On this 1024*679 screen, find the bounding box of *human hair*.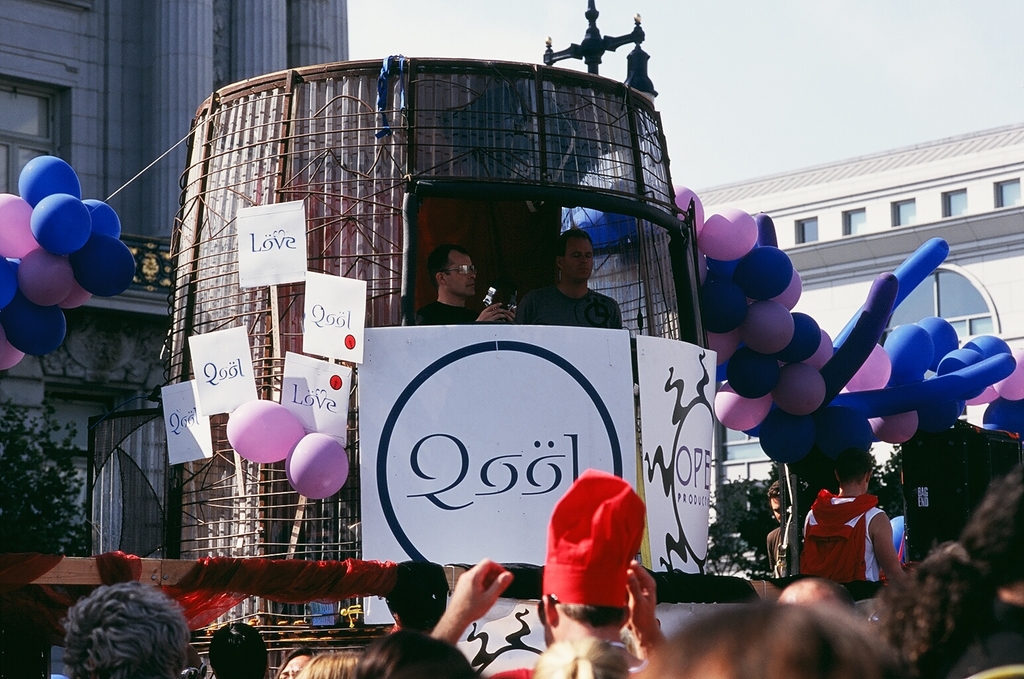
Bounding box: bbox(647, 596, 882, 678).
